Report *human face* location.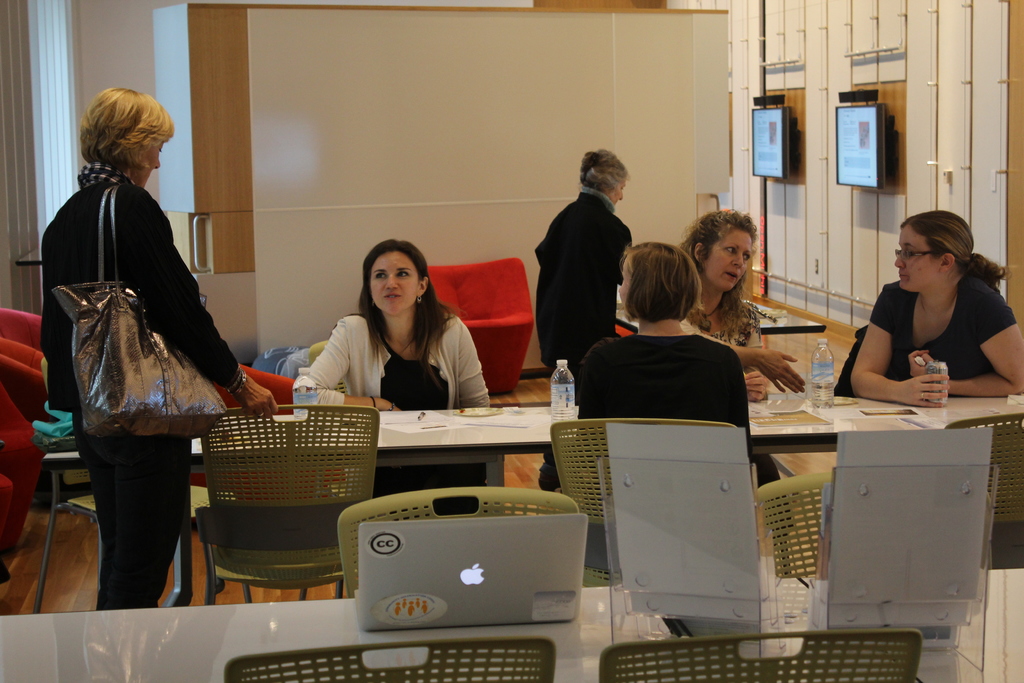
Report: l=618, t=260, r=633, b=318.
